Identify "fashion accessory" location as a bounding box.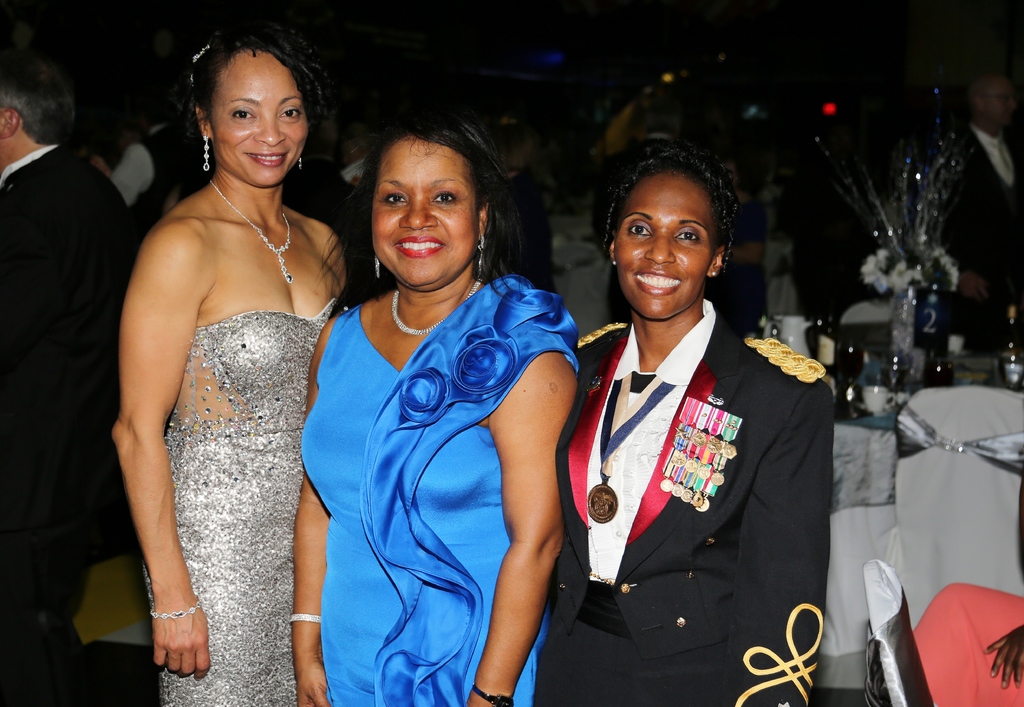
394:278:479:336.
